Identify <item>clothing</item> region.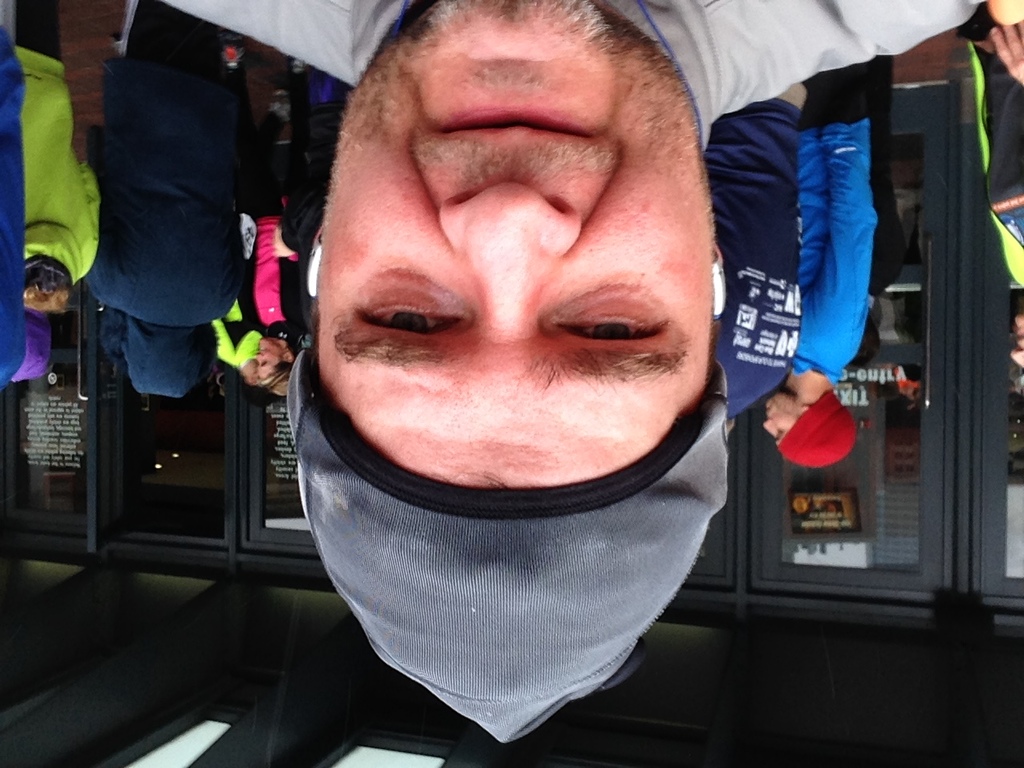
Region: (left=798, top=55, right=926, bottom=370).
